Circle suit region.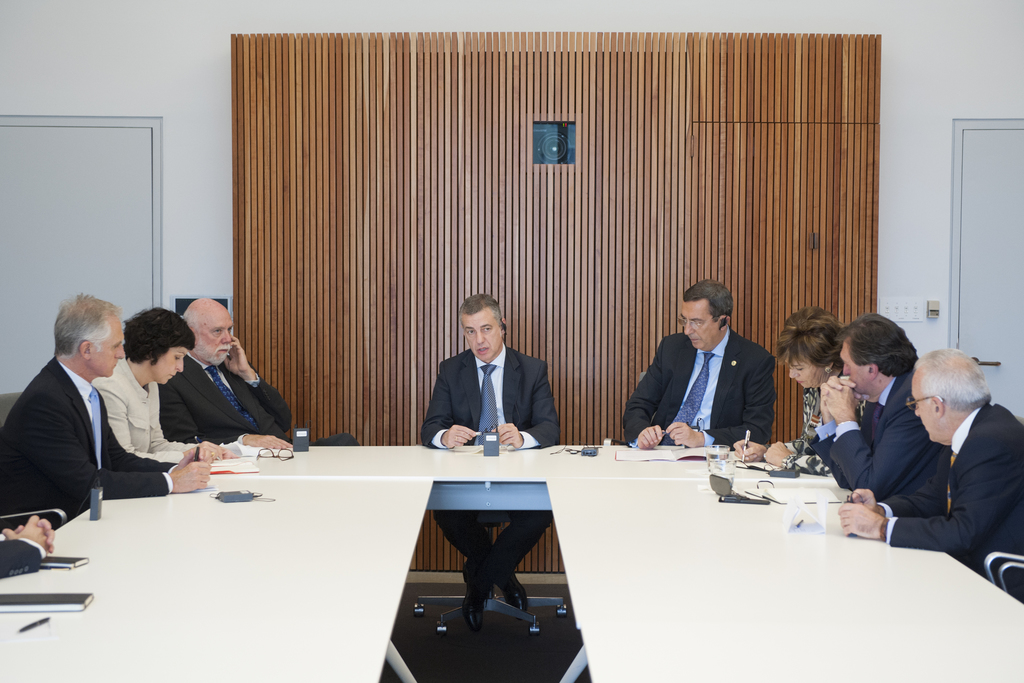
Region: (left=808, top=367, right=945, bottom=502).
